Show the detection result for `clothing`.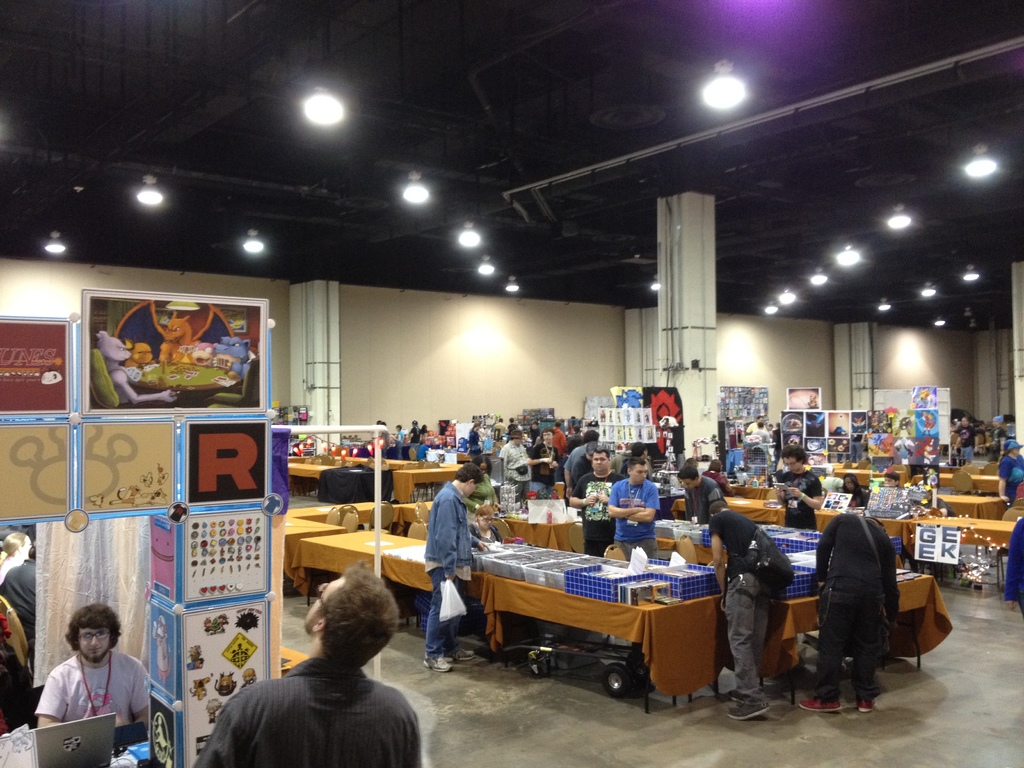
box=[525, 444, 559, 488].
